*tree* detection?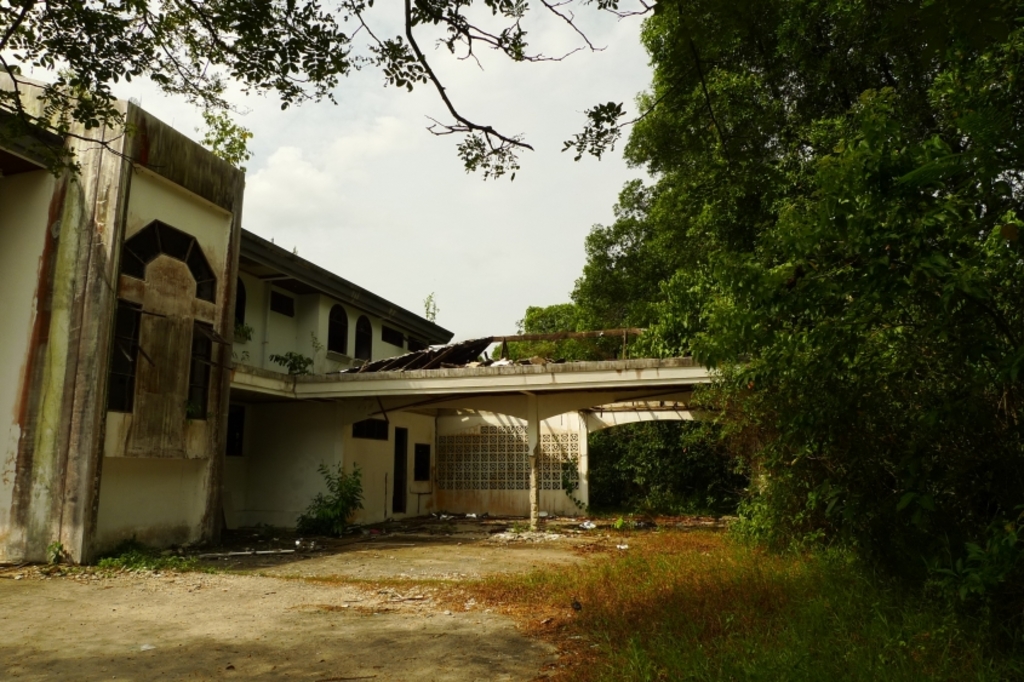
{"x1": 0, "y1": 0, "x2": 647, "y2": 184}
